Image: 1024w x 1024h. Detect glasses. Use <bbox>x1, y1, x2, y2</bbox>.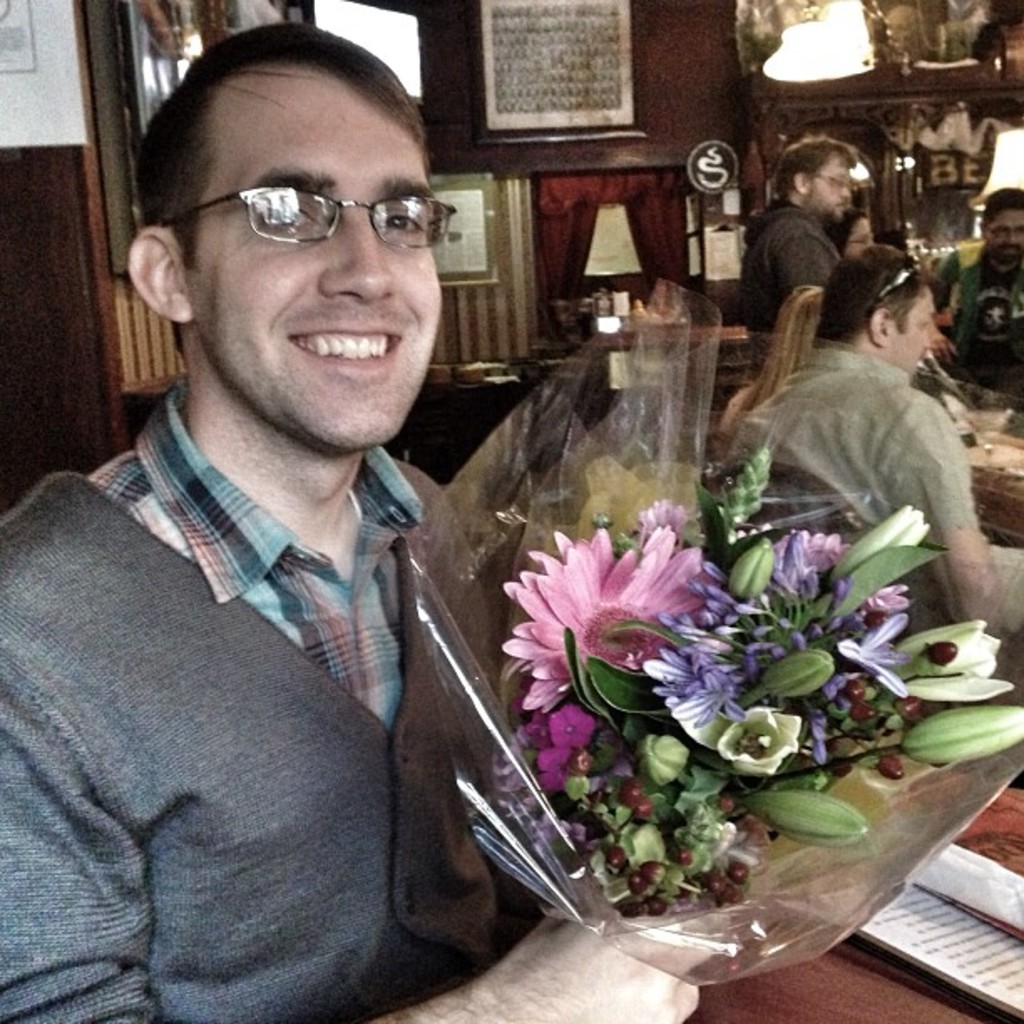
<bbox>982, 224, 1022, 241</bbox>.
